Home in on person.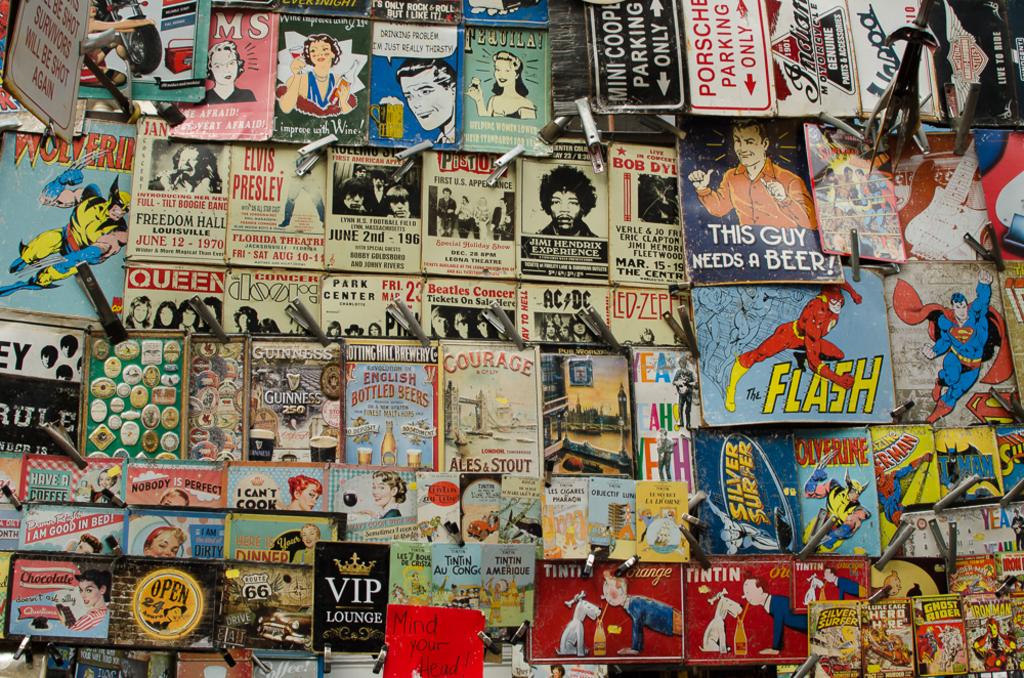
Homed in at (549,664,563,677).
